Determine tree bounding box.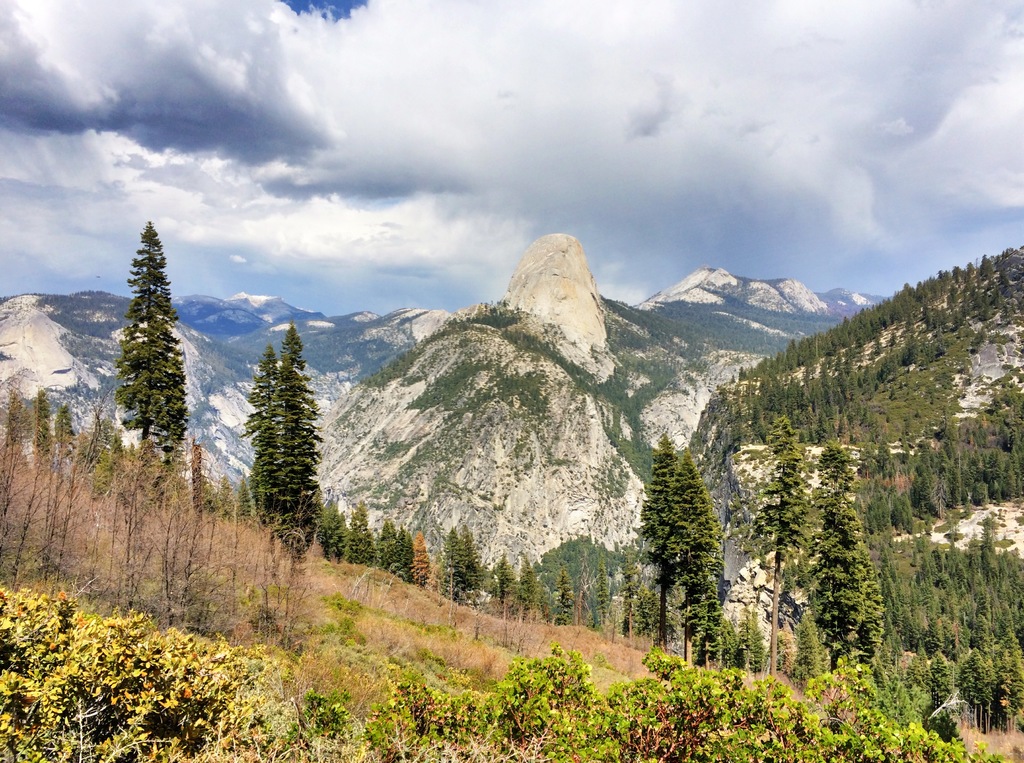
Determined: bbox=(596, 558, 609, 631).
